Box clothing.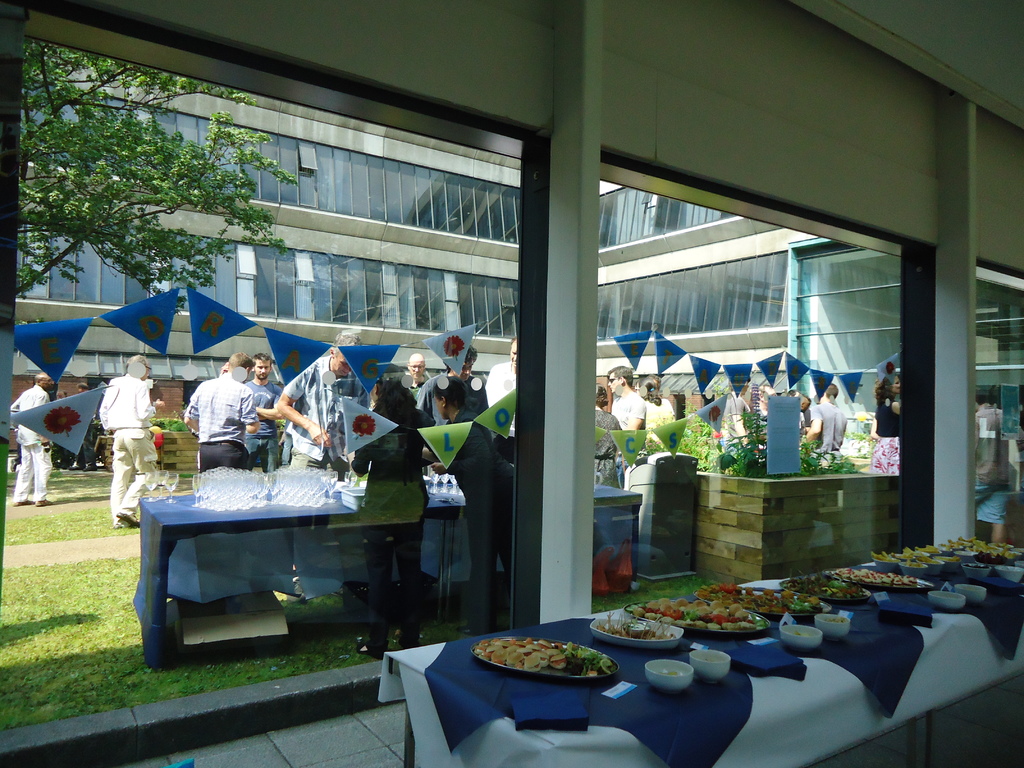
box(607, 392, 644, 435).
